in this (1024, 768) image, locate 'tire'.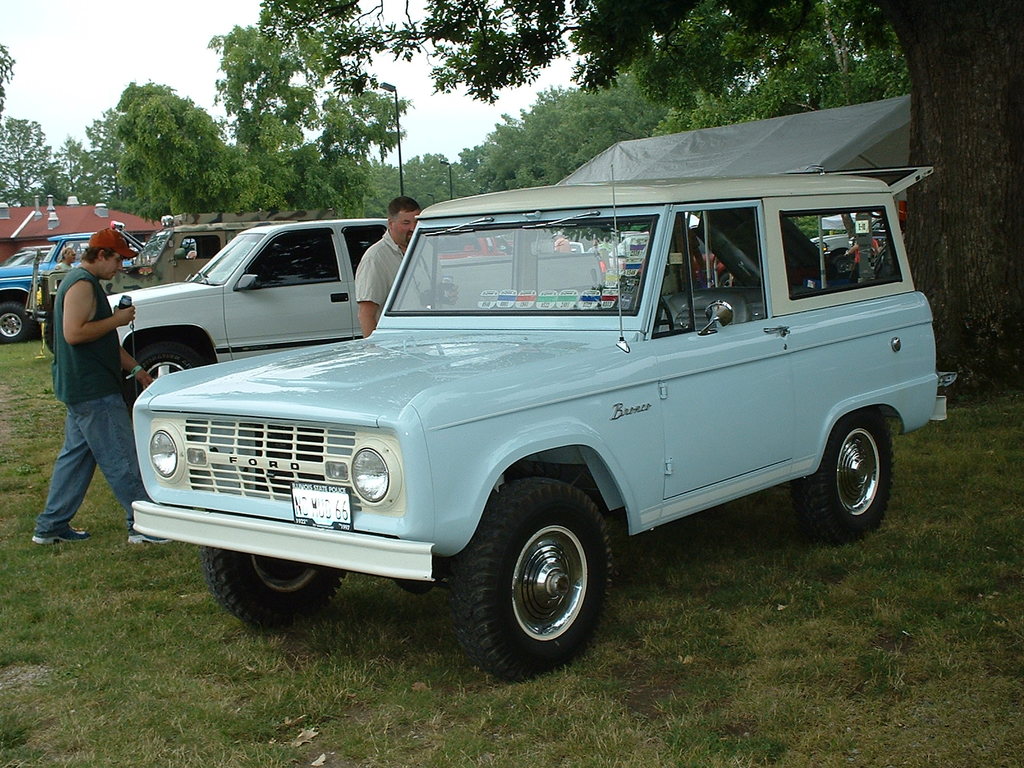
Bounding box: (x1=0, y1=305, x2=31, y2=344).
